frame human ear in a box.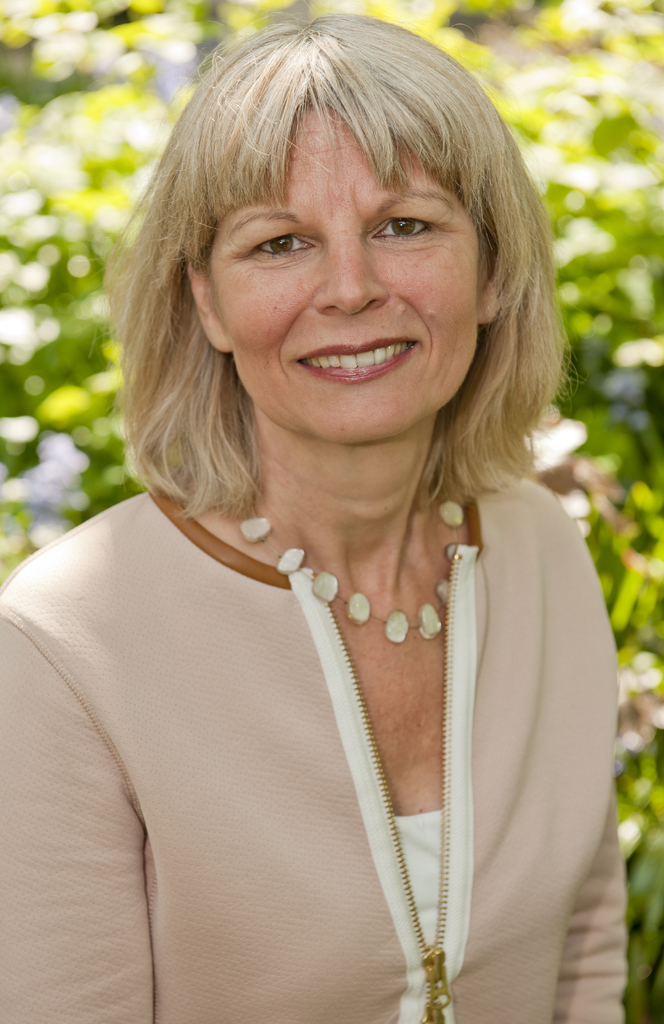
BBox(475, 239, 510, 323).
